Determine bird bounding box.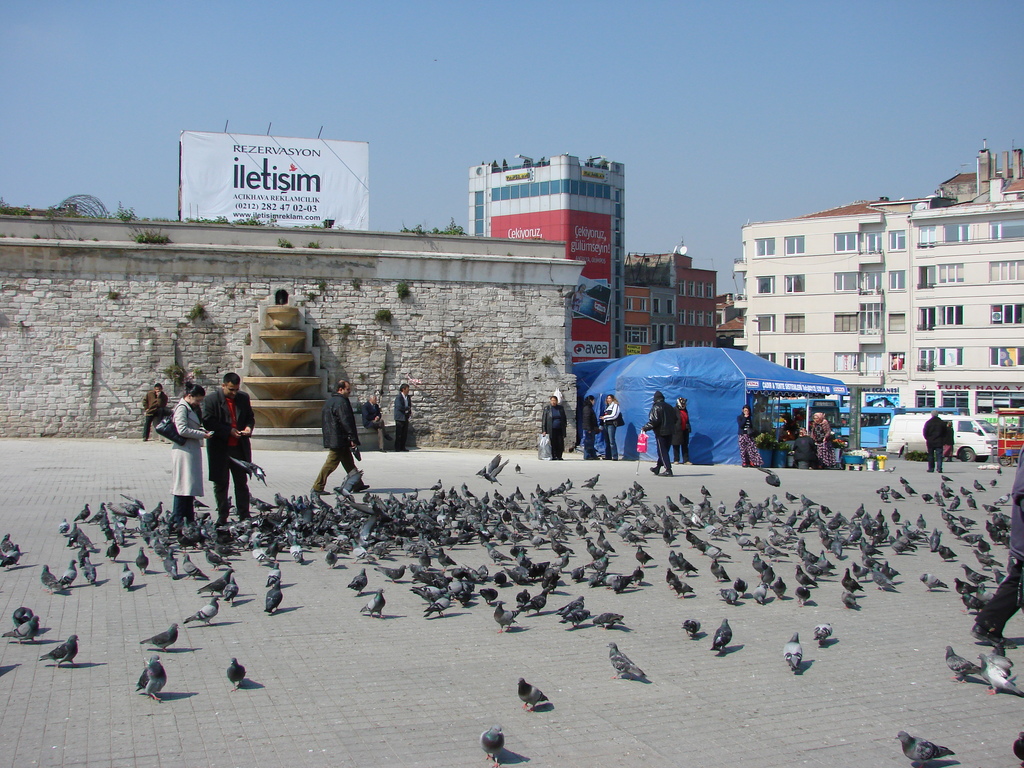
Determined: 1 616 38 646.
